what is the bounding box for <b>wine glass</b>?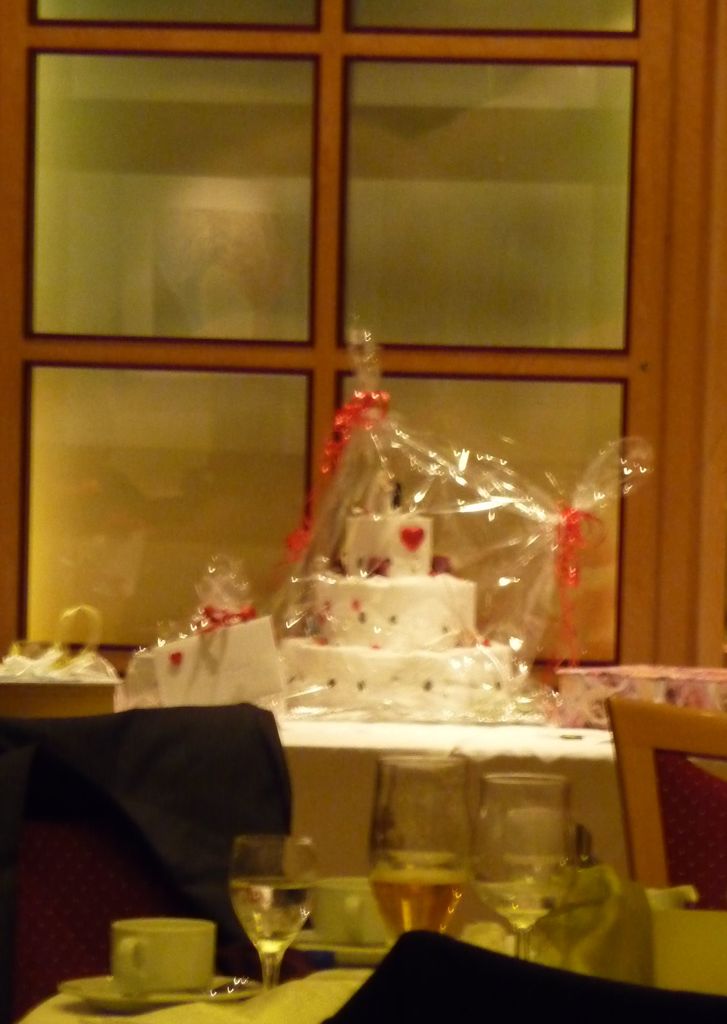
[227, 829, 316, 1000].
